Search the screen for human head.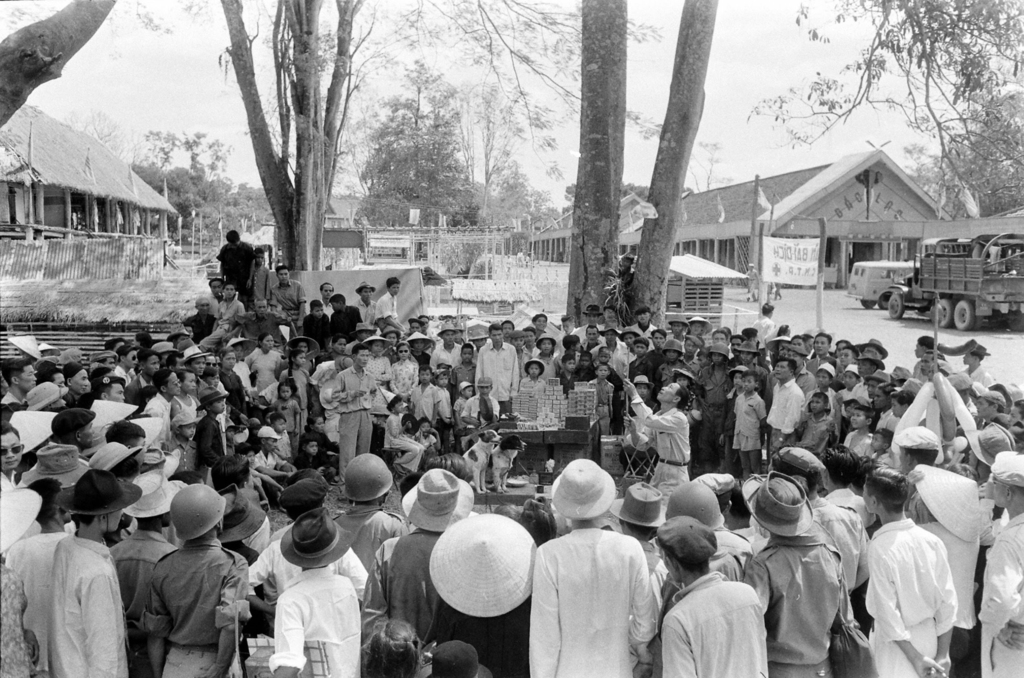
Found at (left=582, top=303, right=598, bottom=325).
